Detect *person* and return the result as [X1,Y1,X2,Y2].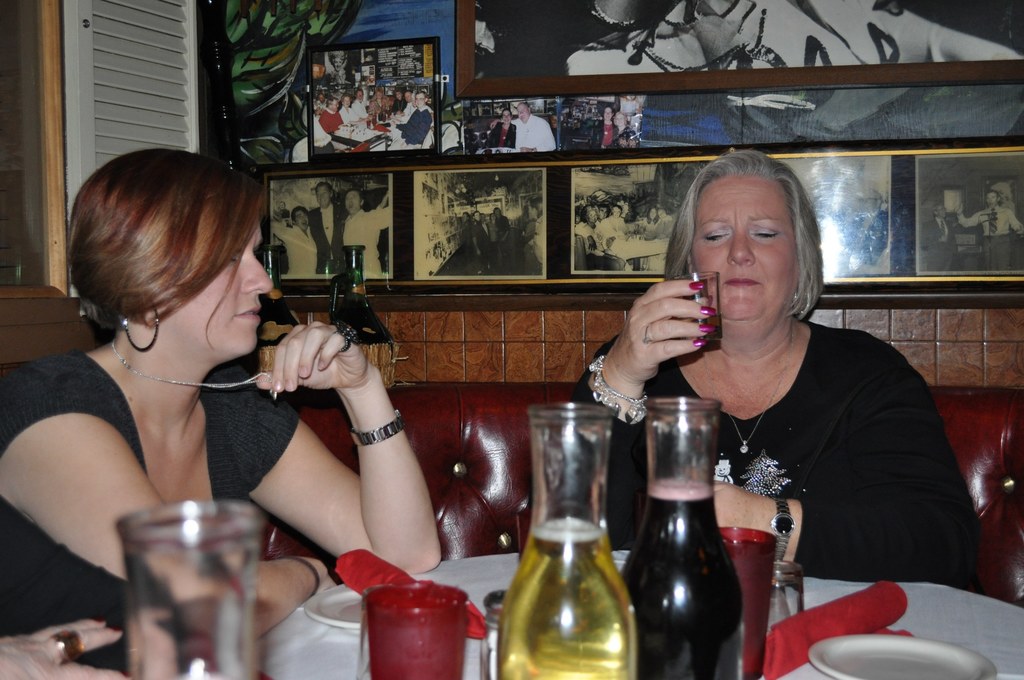
[952,177,1020,257].
